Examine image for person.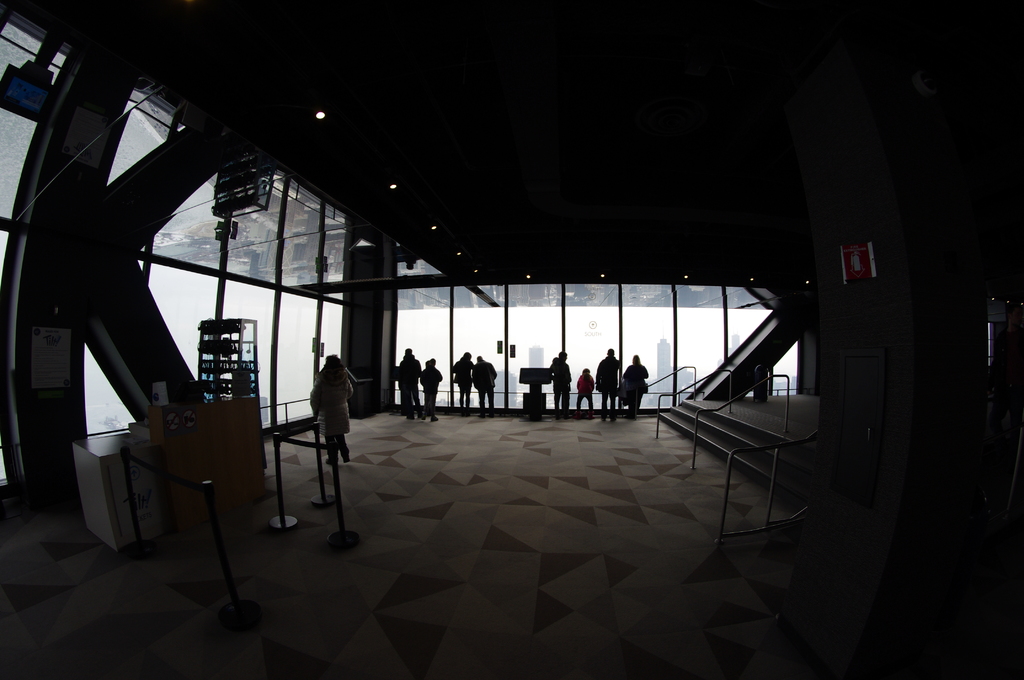
Examination result: <box>552,353,571,415</box>.
